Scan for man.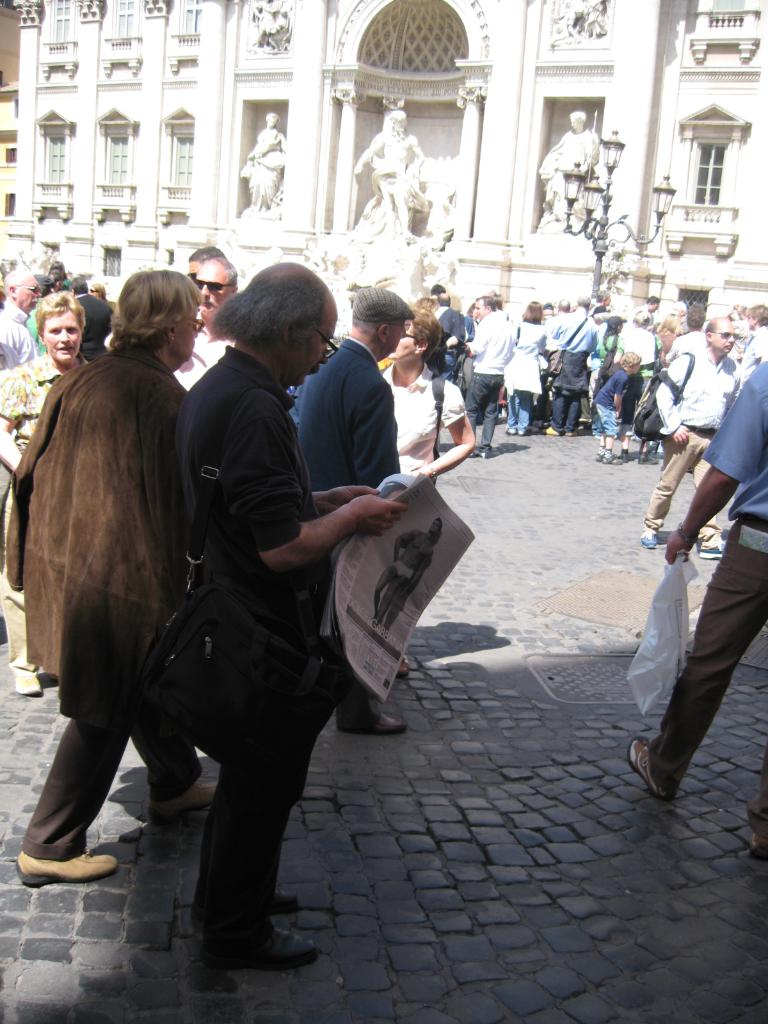
Scan result: [0,265,47,575].
